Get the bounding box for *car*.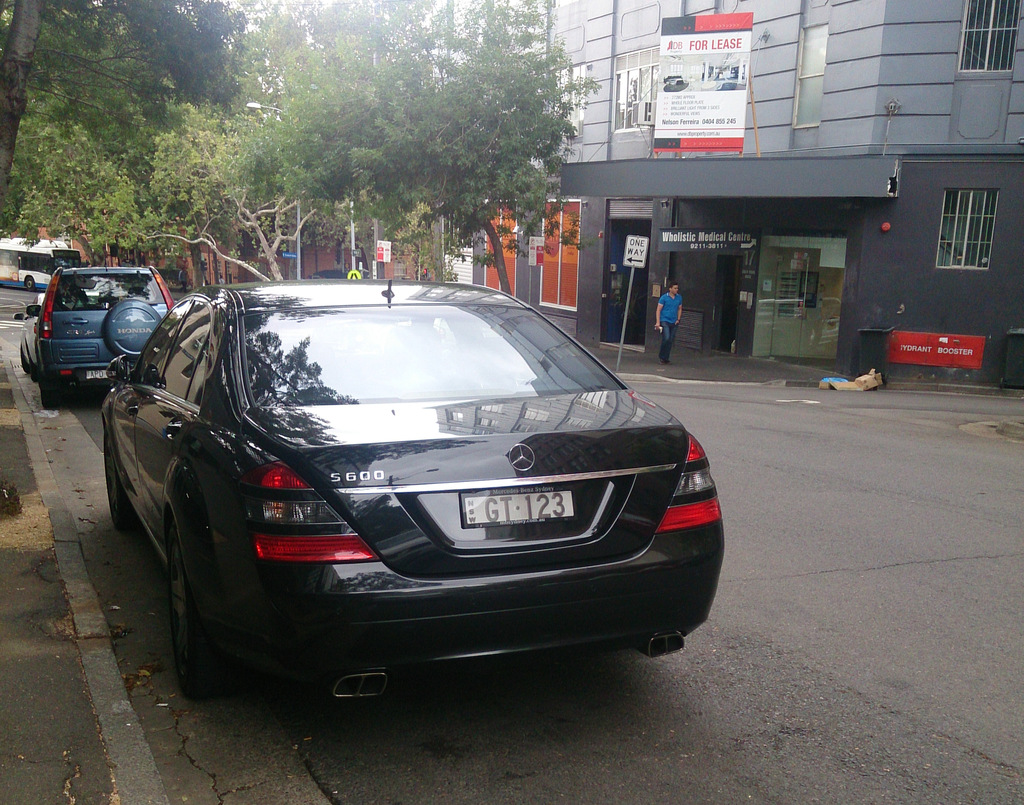
locate(103, 273, 730, 709).
